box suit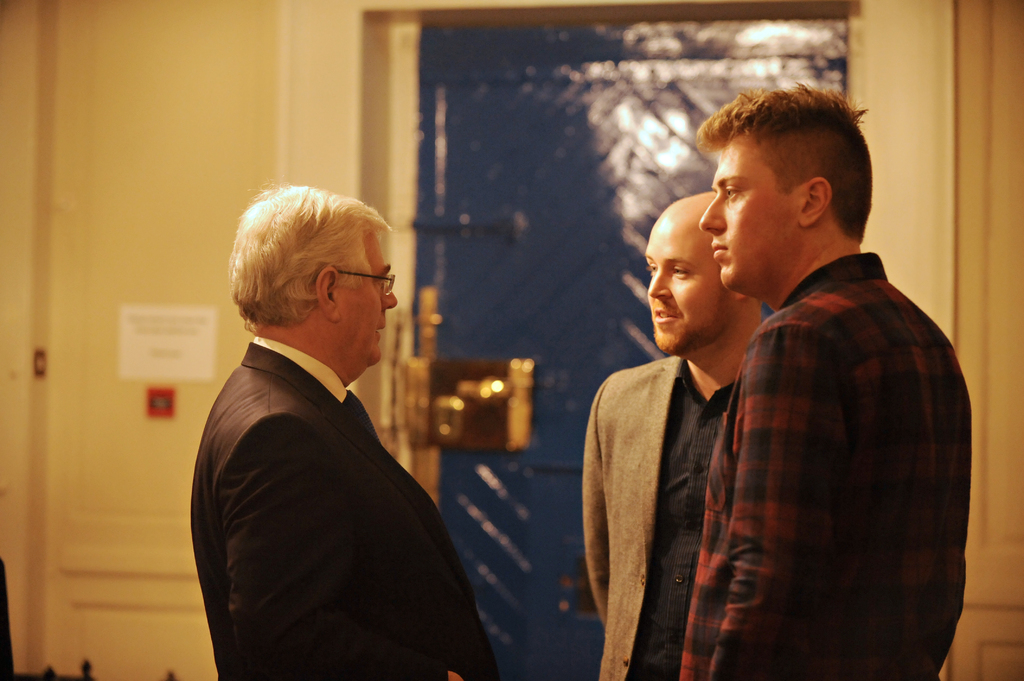
box(582, 356, 685, 680)
